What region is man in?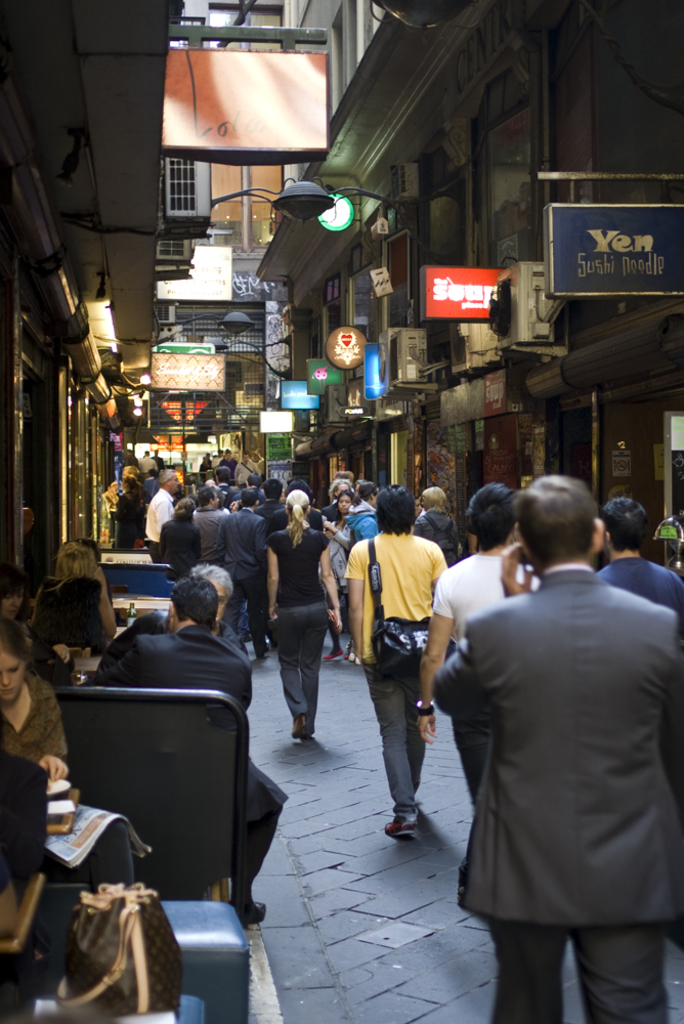
locate(340, 481, 381, 552).
